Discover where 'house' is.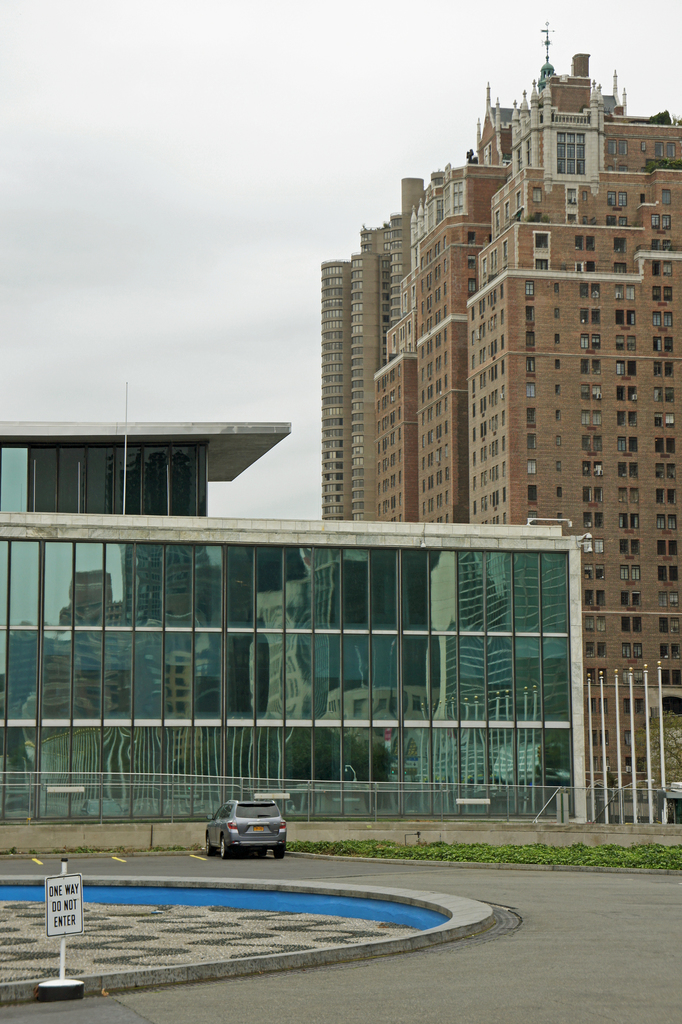
Discovered at <bbox>0, 416, 594, 834</bbox>.
